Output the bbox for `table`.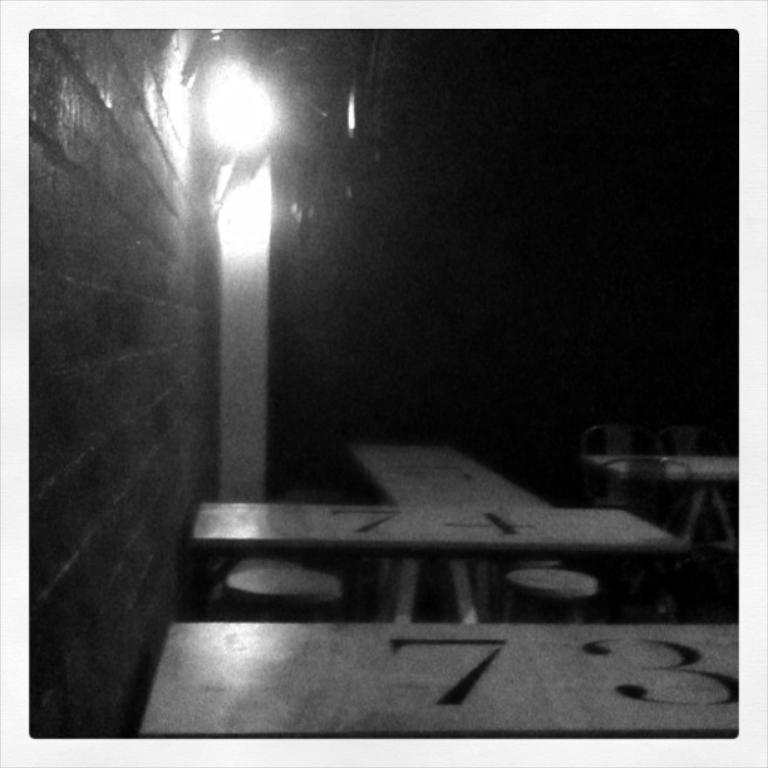
detection(351, 449, 543, 508).
